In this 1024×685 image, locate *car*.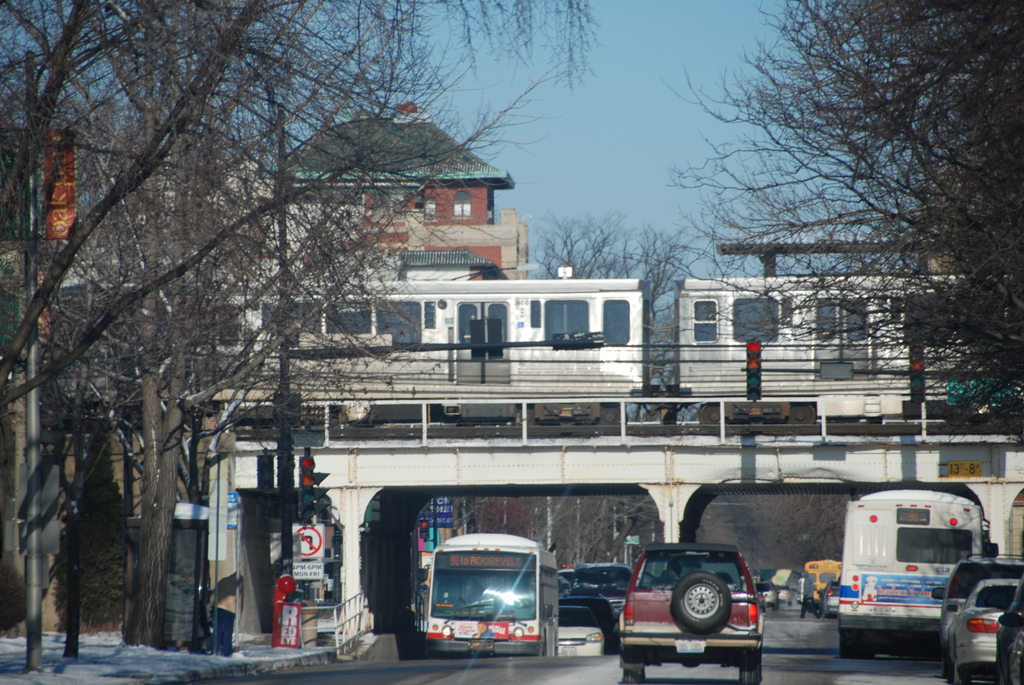
Bounding box: box(990, 593, 1023, 684).
